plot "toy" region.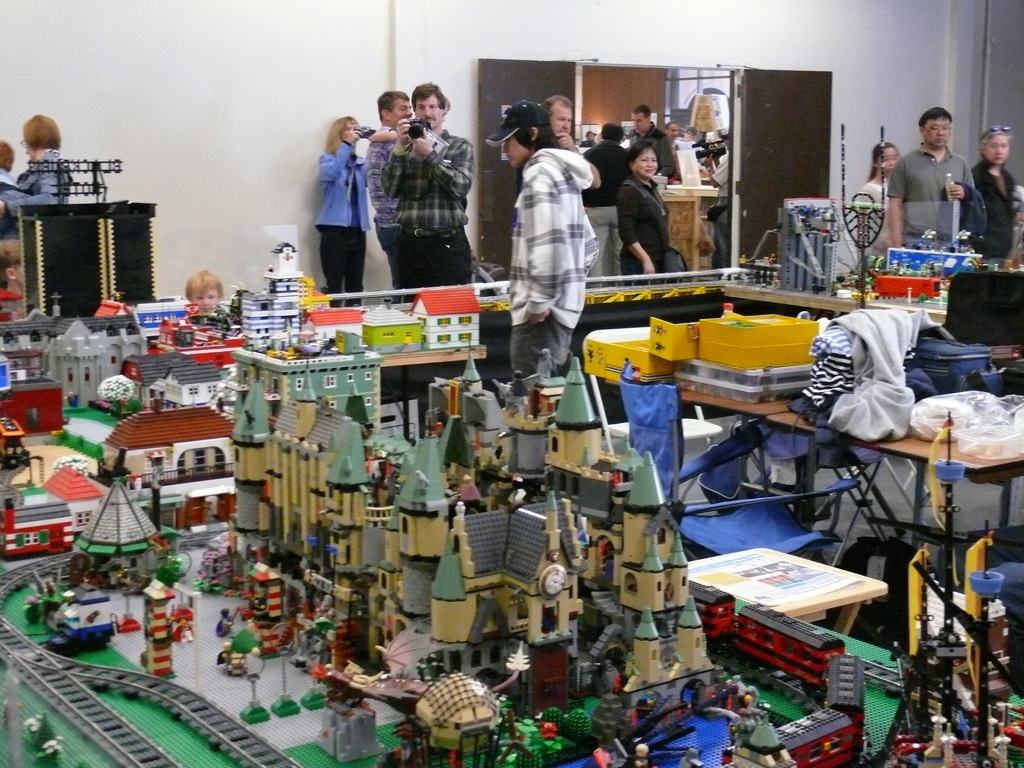
Plotted at pyautogui.locateOnScreen(364, 298, 424, 355).
